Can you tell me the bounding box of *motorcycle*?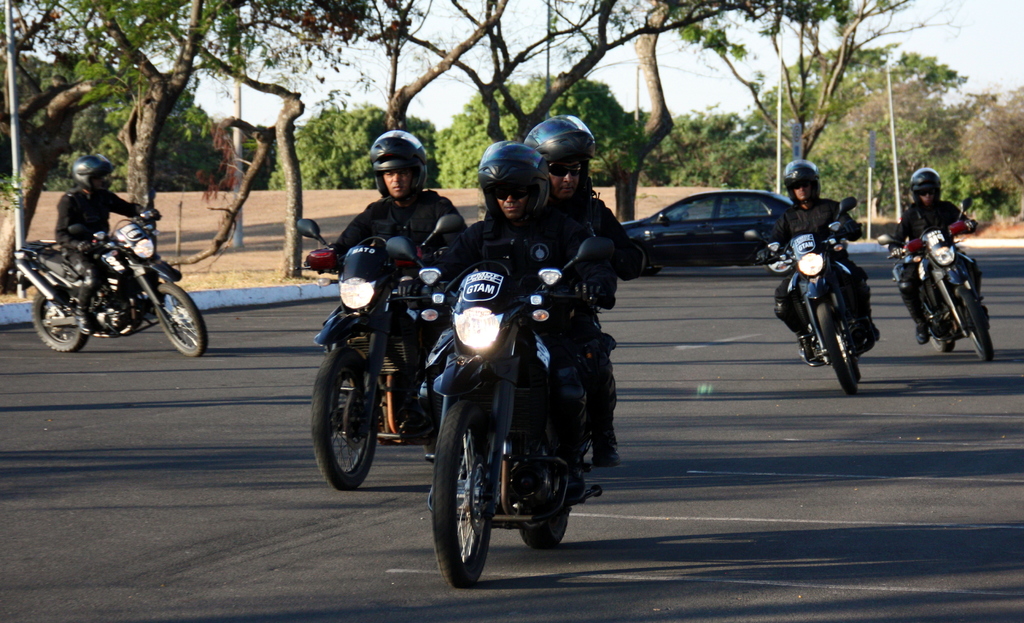
l=883, t=200, r=990, b=360.
